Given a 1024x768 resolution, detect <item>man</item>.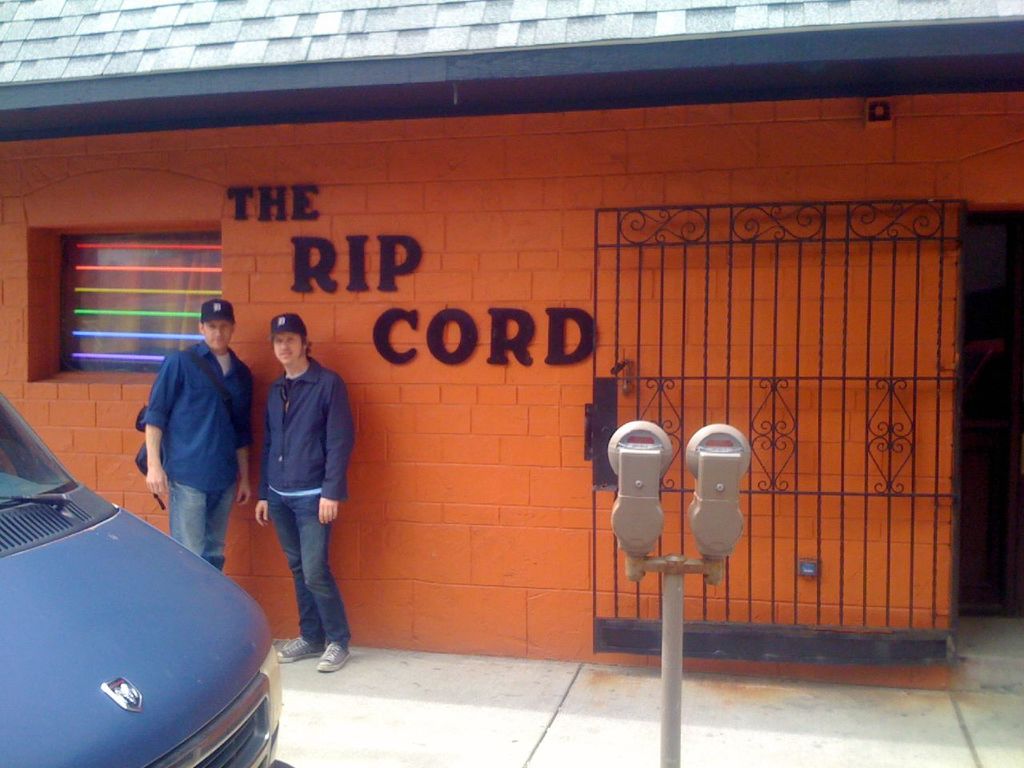
region(149, 298, 267, 574).
